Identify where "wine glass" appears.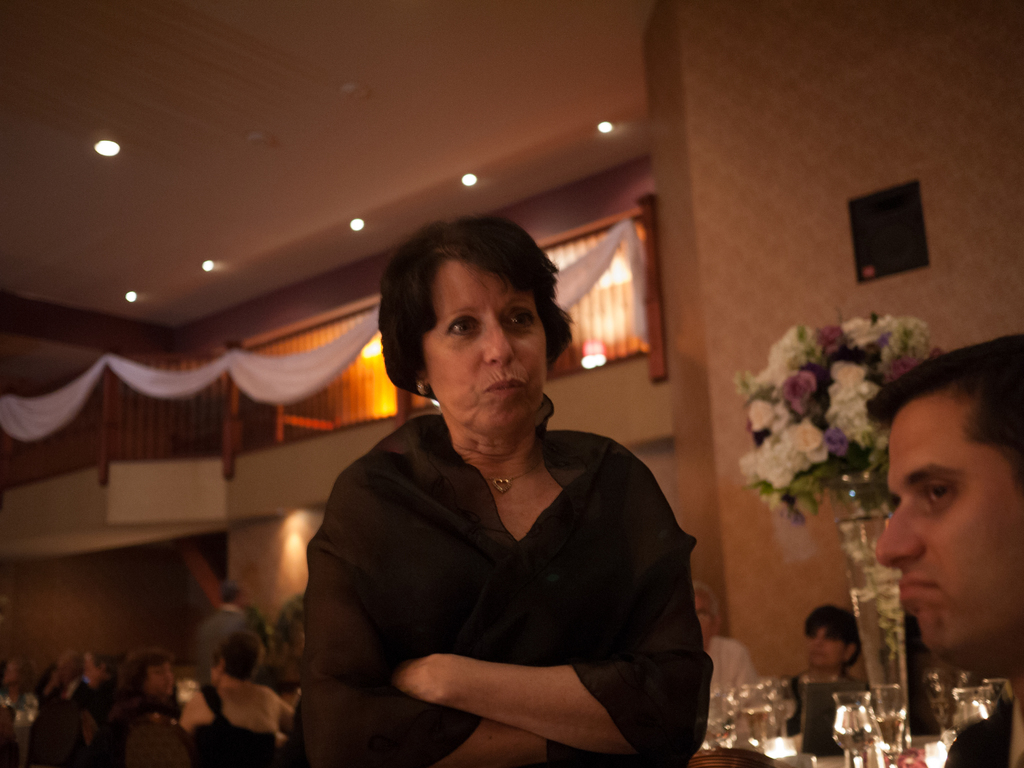
Appears at 877 683 910 755.
